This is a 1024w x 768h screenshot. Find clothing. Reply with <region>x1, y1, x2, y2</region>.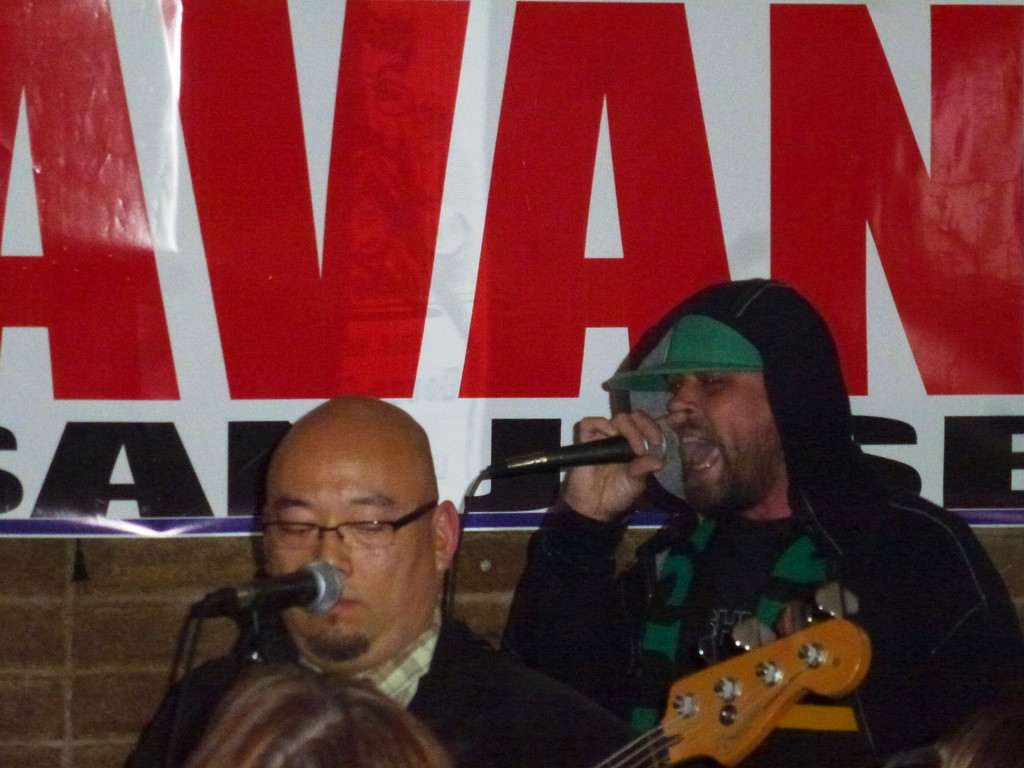
<region>106, 567, 678, 767</region>.
